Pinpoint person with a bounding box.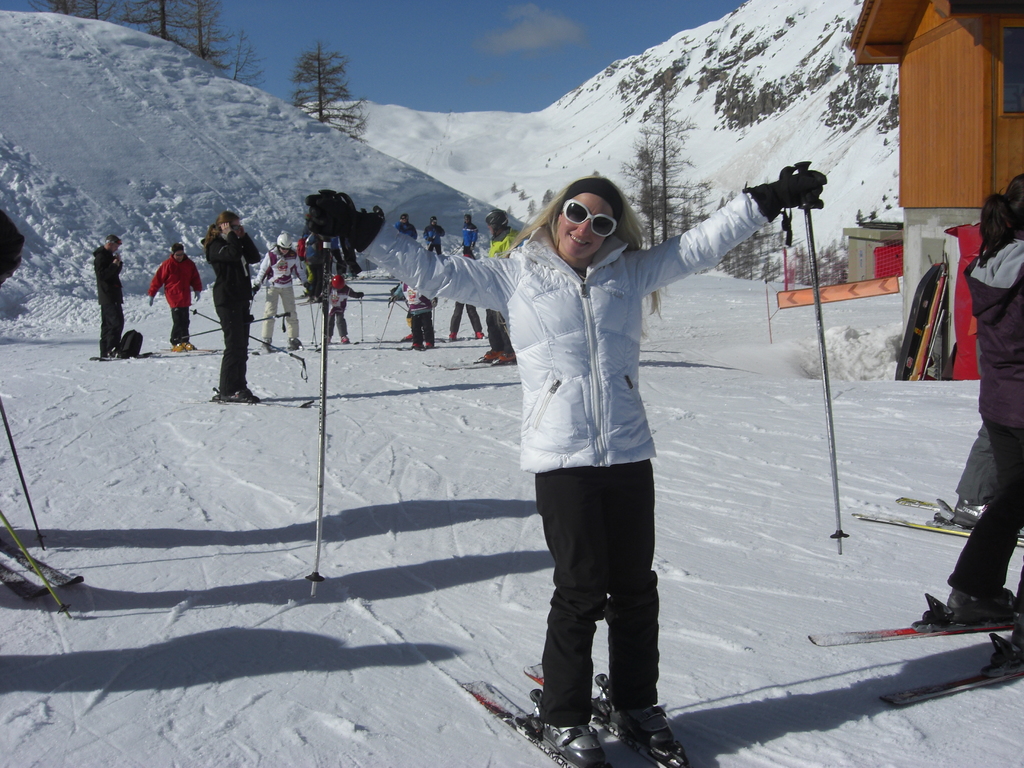
detection(948, 420, 1023, 546).
